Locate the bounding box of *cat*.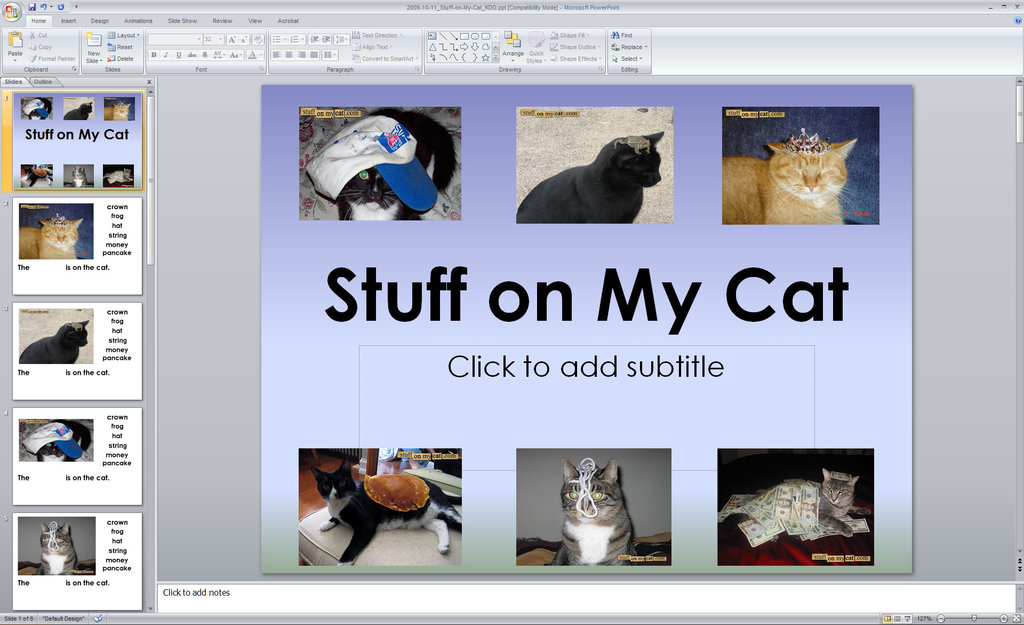
Bounding box: <region>71, 167, 88, 188</region>.
